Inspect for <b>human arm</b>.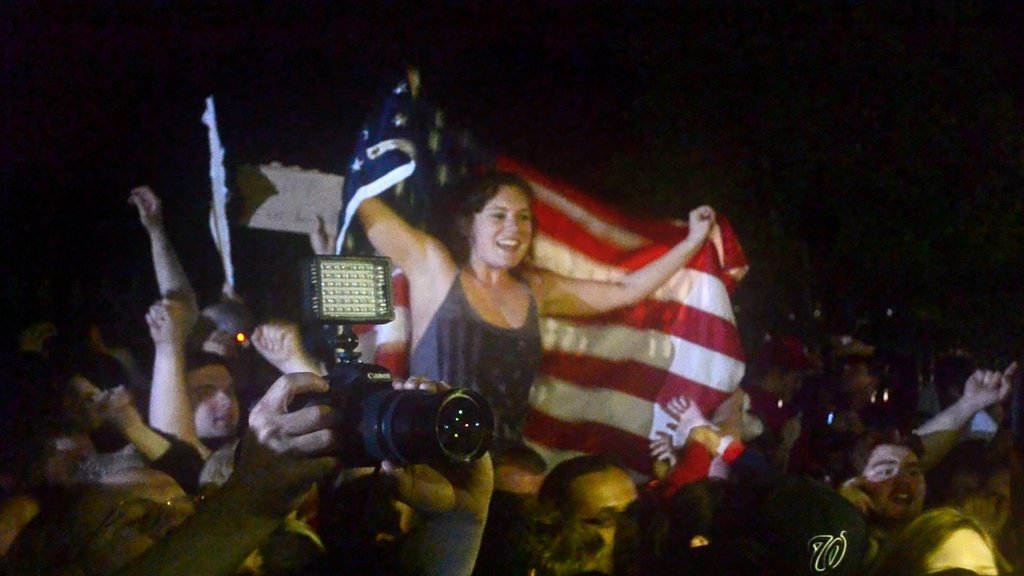
Inspection: <box>660,392,731,452</box>.
